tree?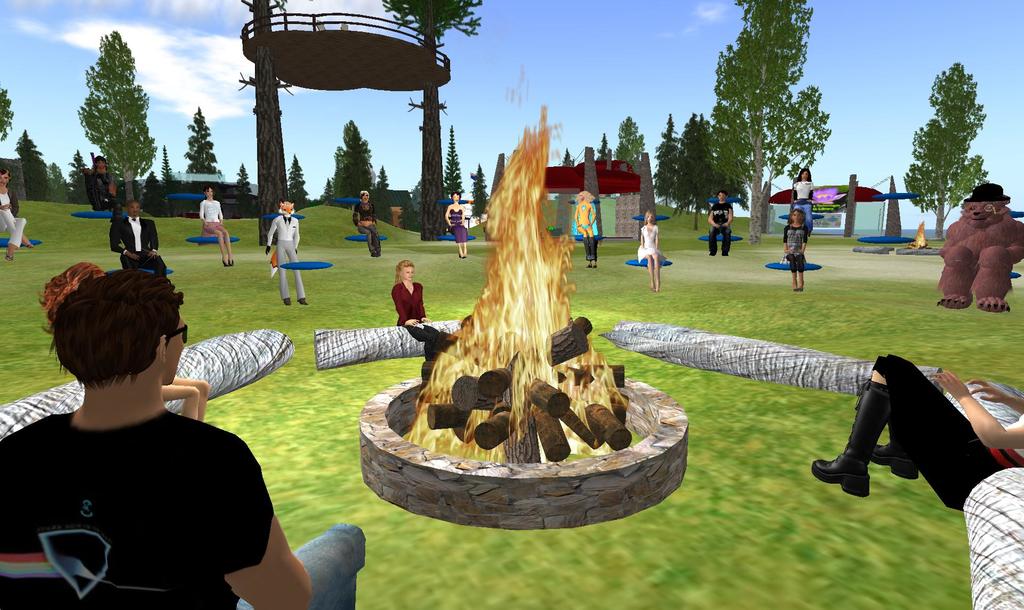
{"x1": 655, "y1": 105, "x2": 682, "y2": 209}
